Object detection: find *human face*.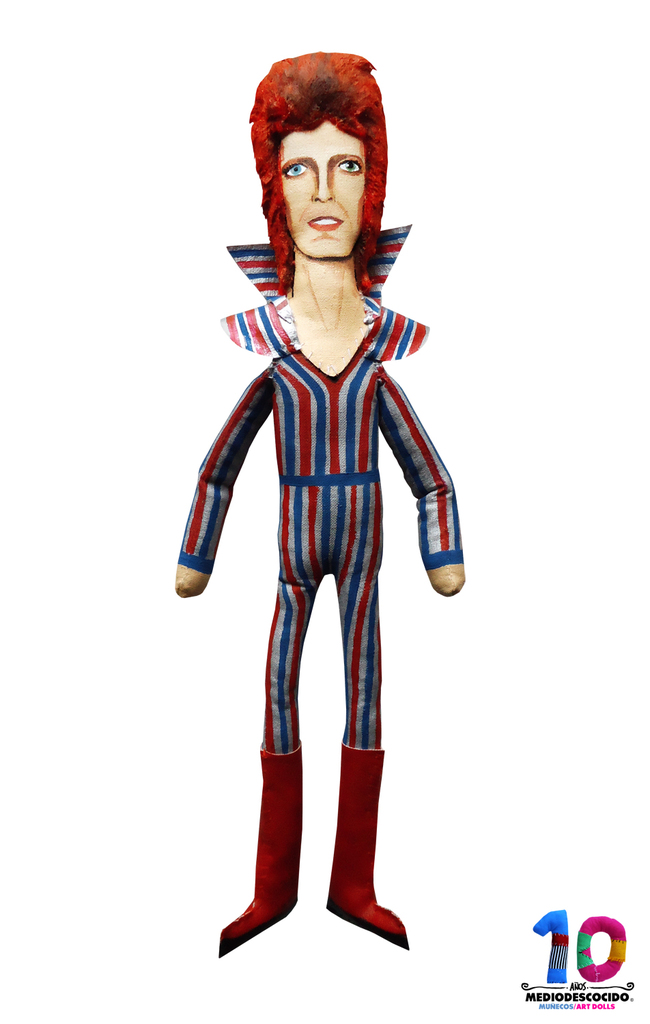
278:122:369:258.
